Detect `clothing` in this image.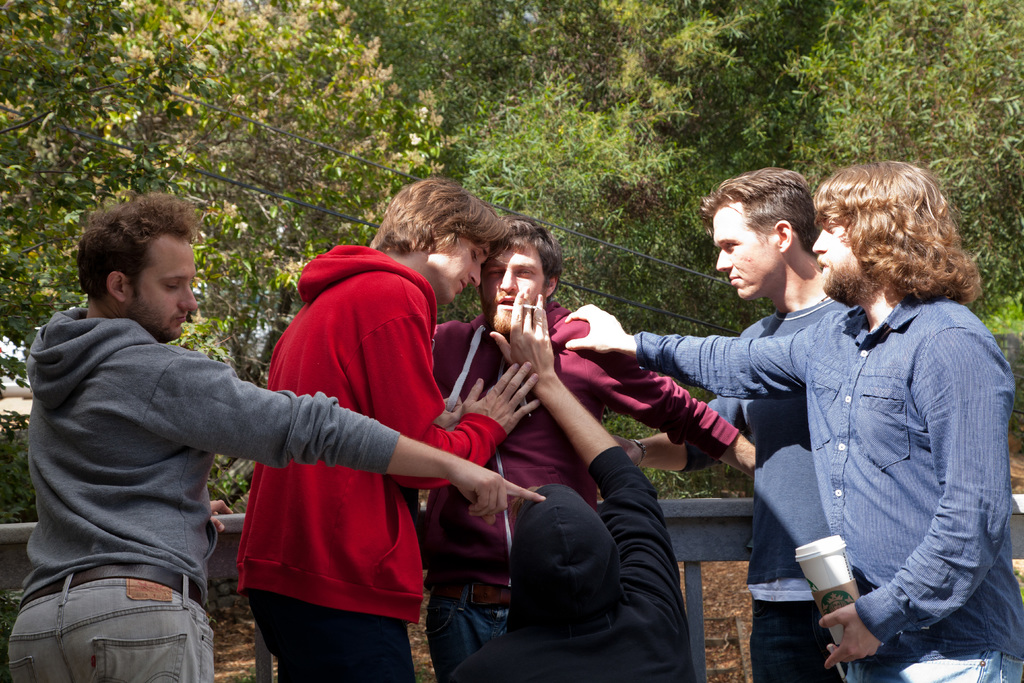
Detection: left=6, top=308, right=403, bottom=682.
